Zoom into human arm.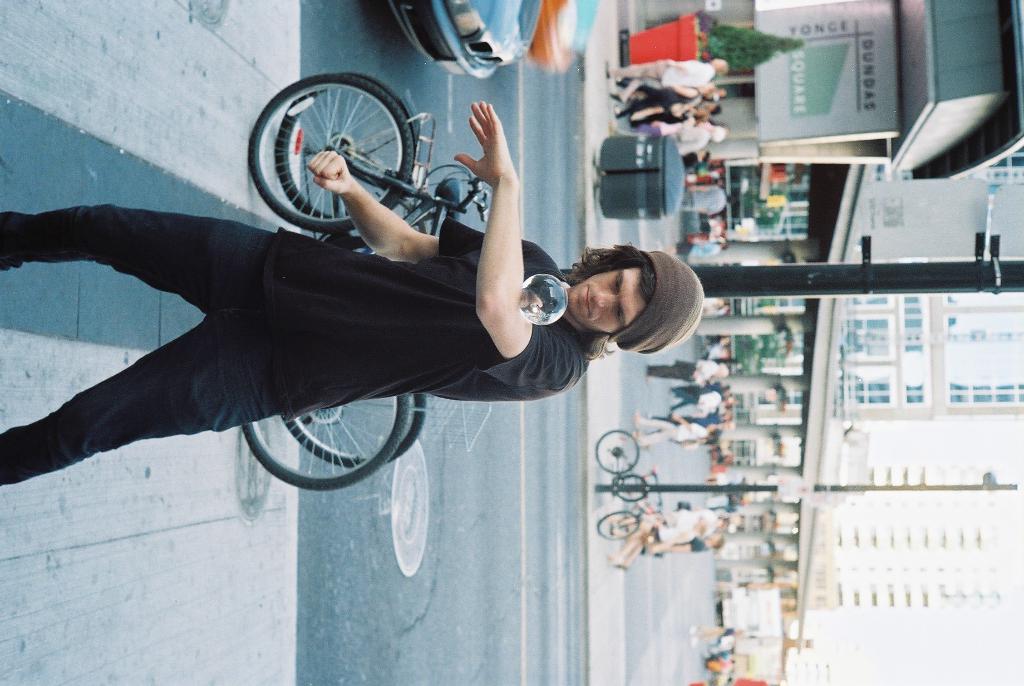
Zoom target: [435, 97, 531, 376].
